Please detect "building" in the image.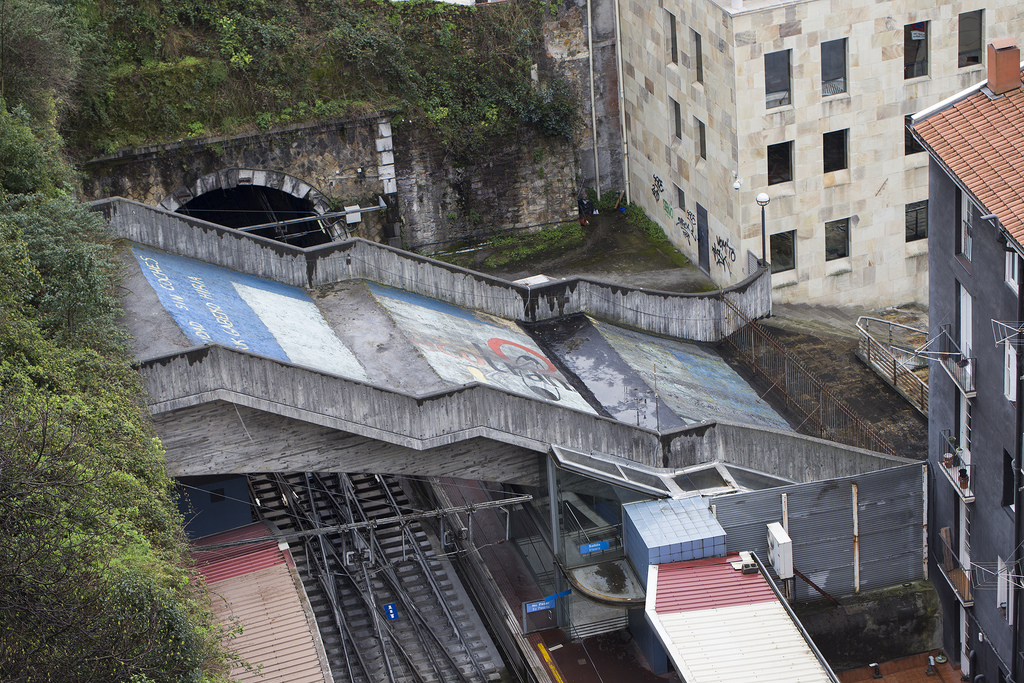
region(620, 0, 1023, 308).
